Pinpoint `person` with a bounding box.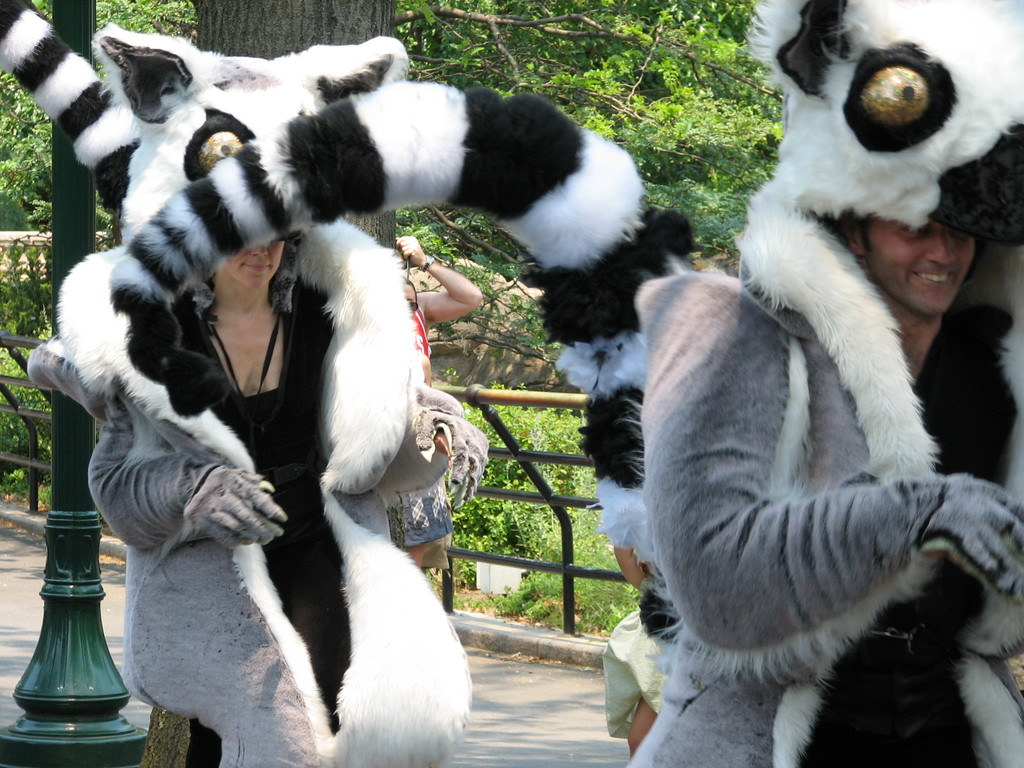
detection(387, 233, 481, 576).
